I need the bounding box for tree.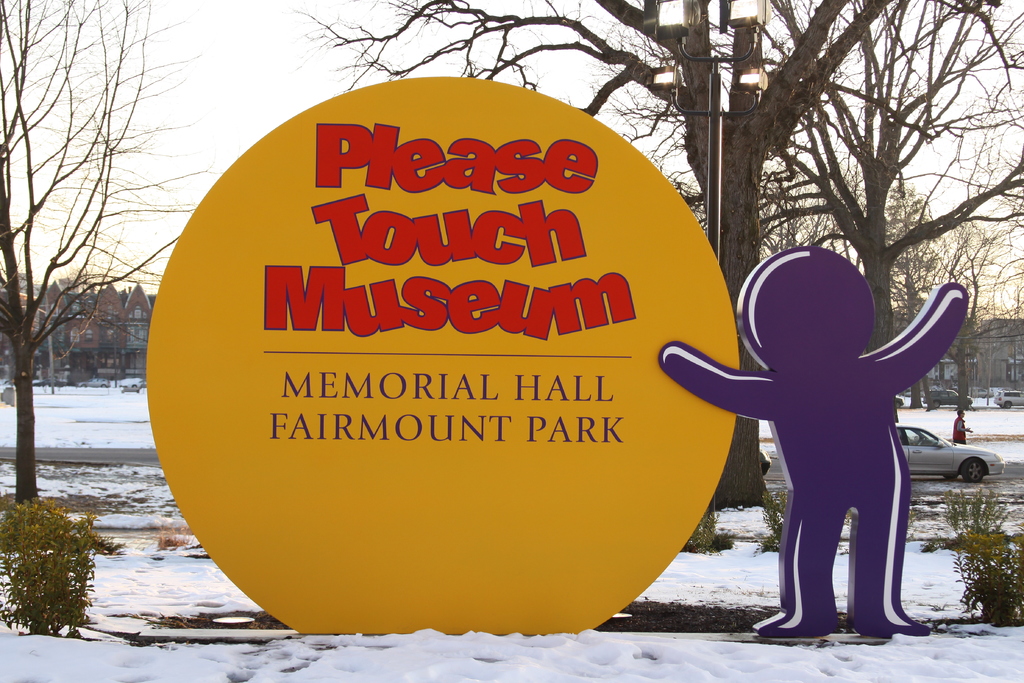
Here it is: box=[12, 12, 184, 478].
